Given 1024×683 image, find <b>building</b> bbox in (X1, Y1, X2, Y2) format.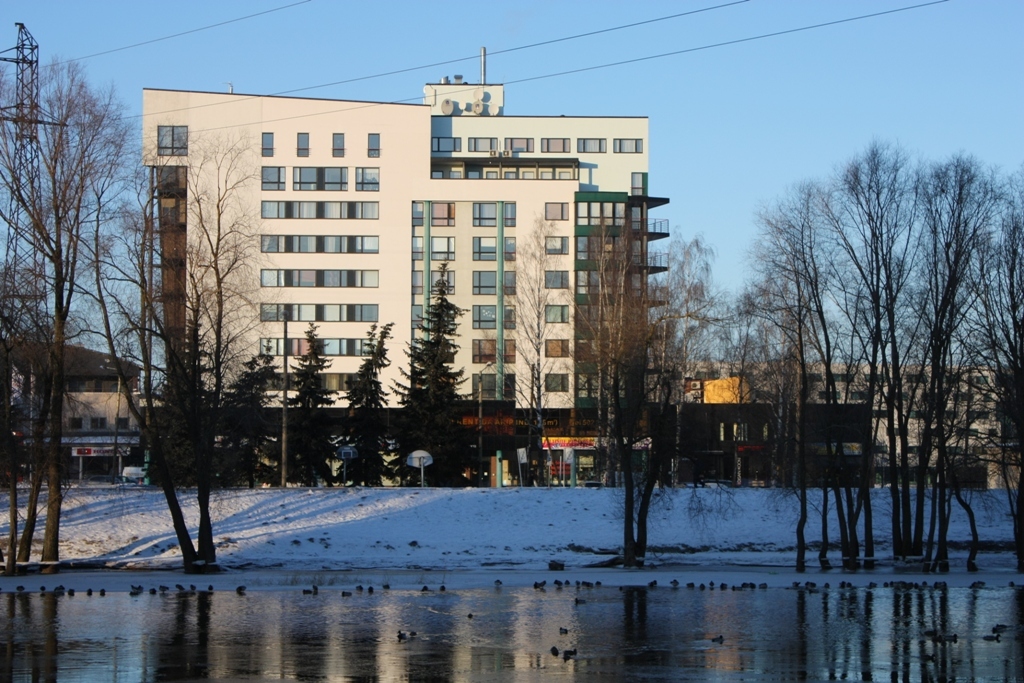
(0, 336, 164, 483).
